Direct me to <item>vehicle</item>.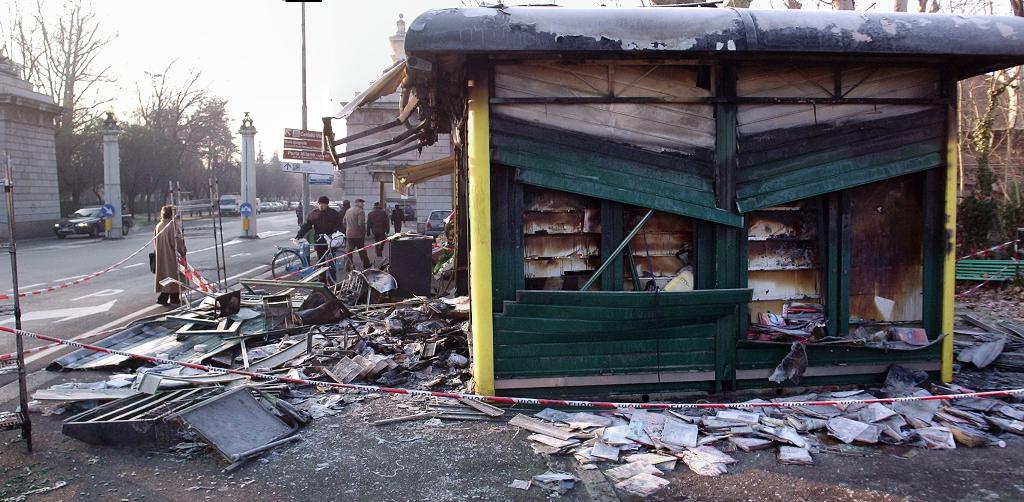
Direction: 215 191 346 213.
